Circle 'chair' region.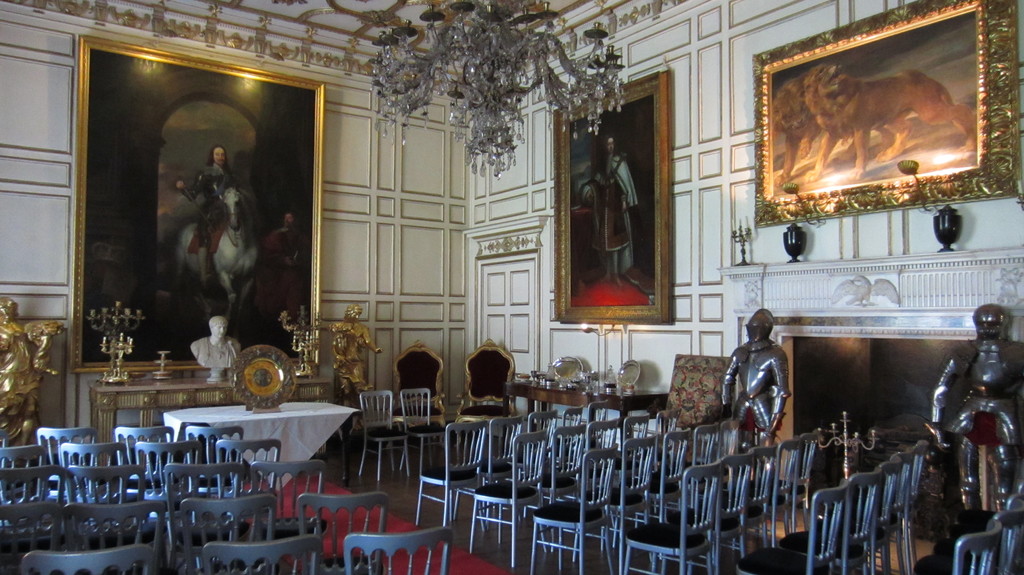
Region: 586, 401, 610, 425.
